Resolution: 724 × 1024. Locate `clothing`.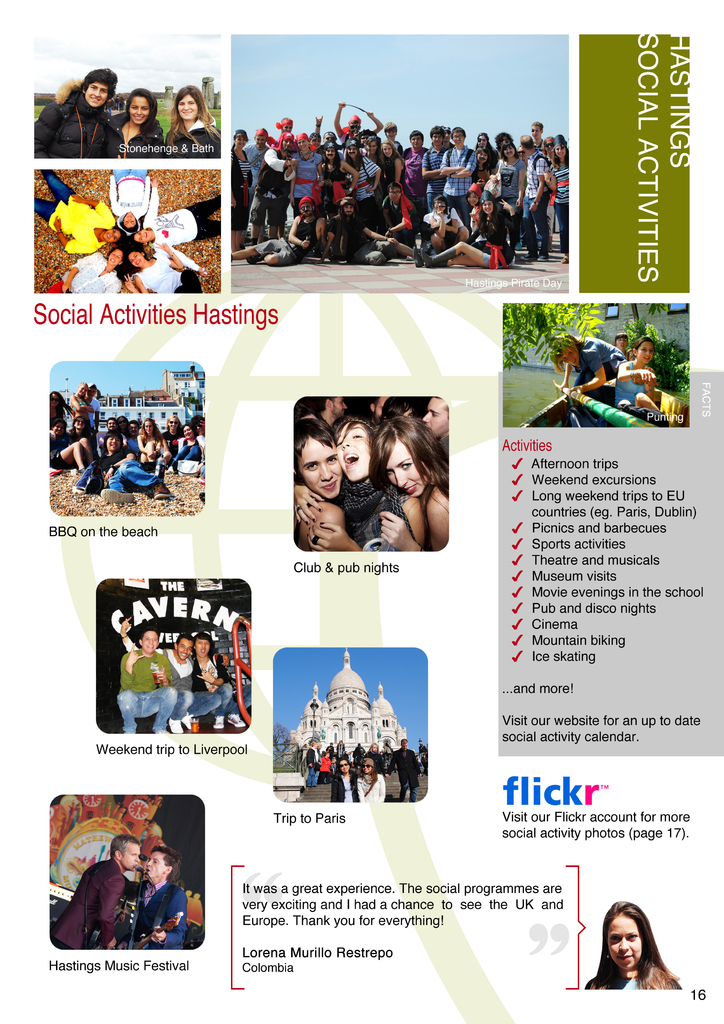
{"x1": 118, "y1": 639, "x2": 195, "y2": 719}.
